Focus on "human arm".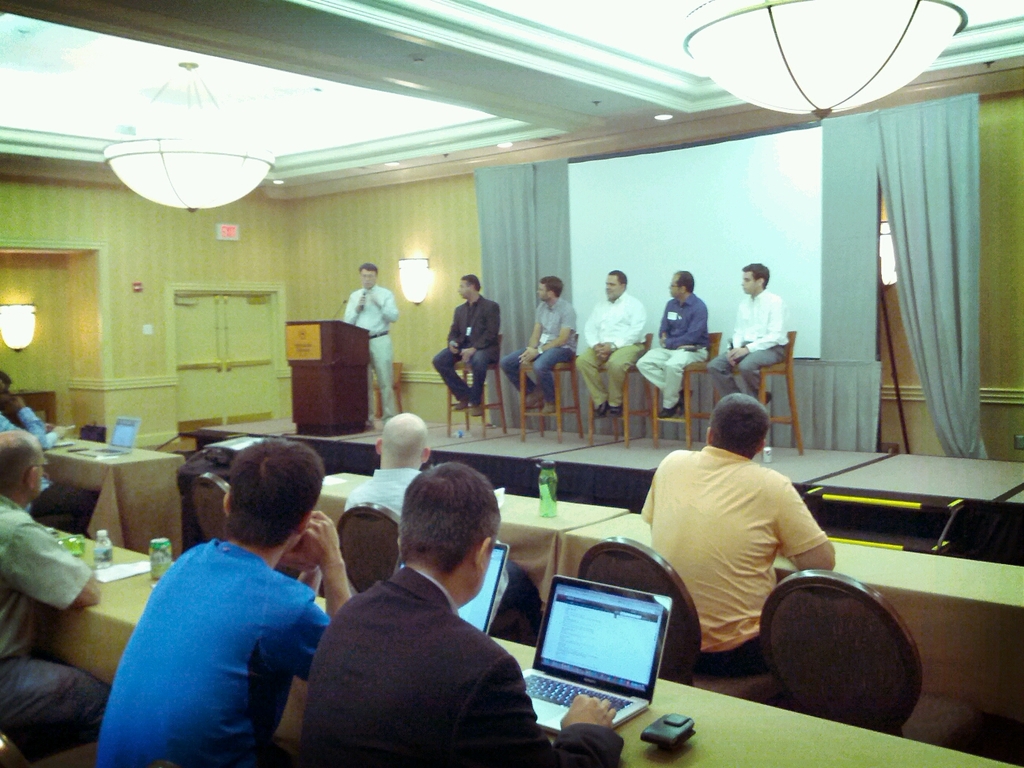
Focused at region(279, 544, 327, 597).
